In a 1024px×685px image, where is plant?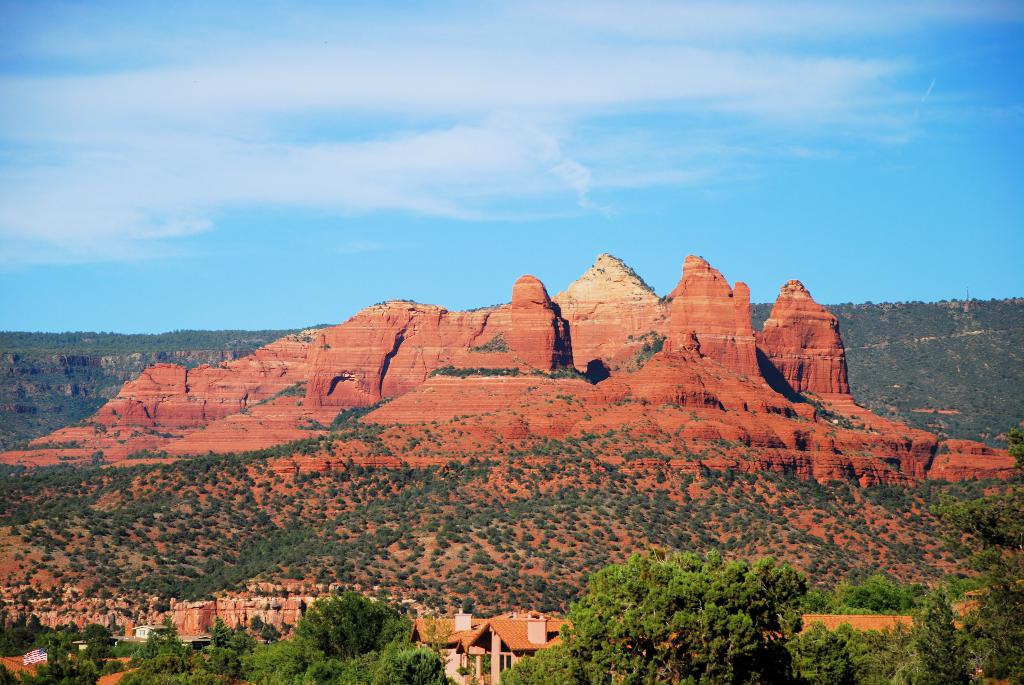
(left=245, top=583, right=441, bottom=683).
